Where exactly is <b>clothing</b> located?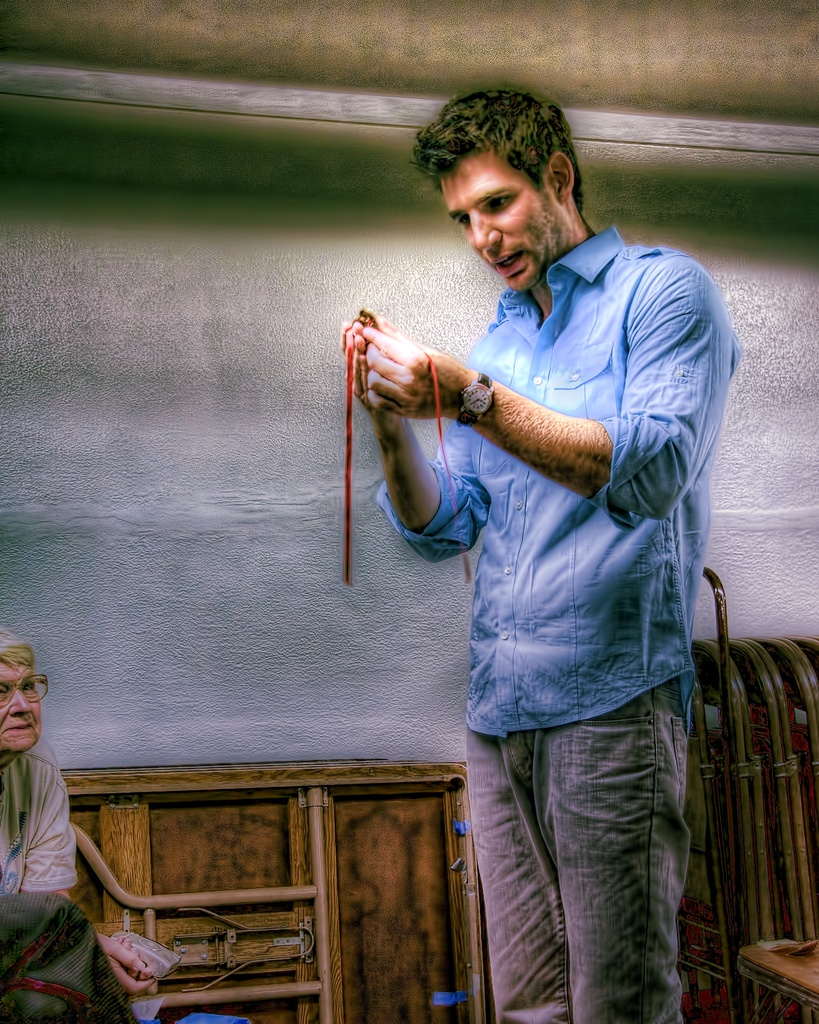
Its bounding box is 353:230:747:1023.
